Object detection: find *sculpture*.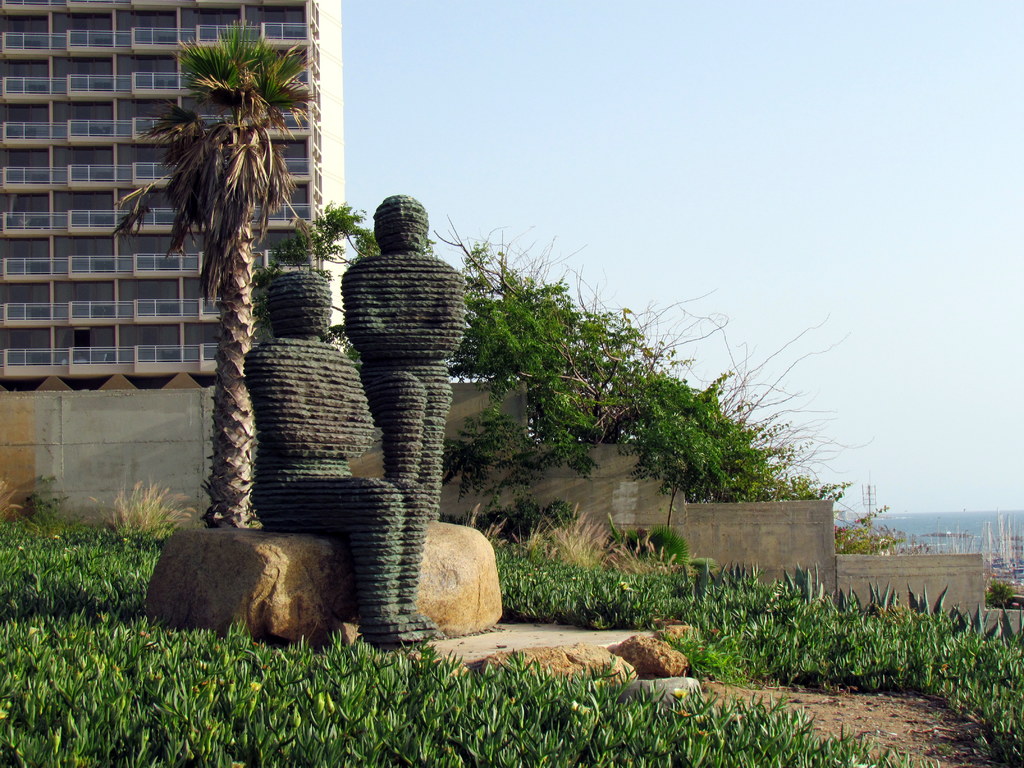
[254, 273, 424, 648].
